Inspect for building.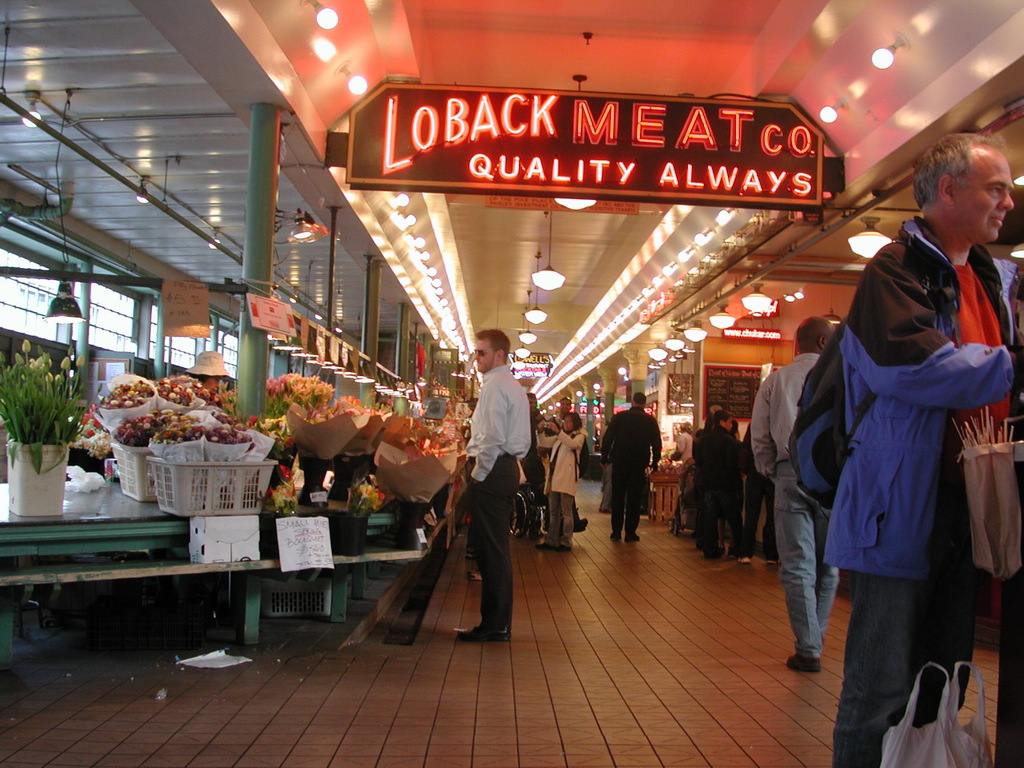
Inspection: <region>0, 0, 1023, 767</region>.
